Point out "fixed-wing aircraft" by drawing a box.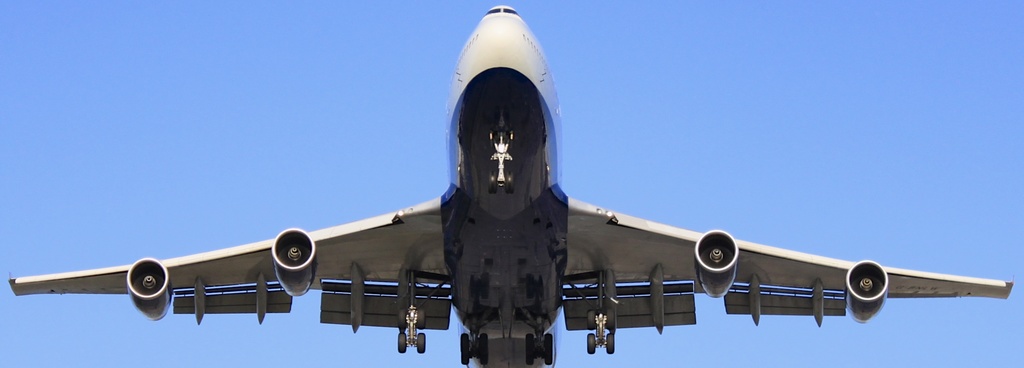
bbox=(8, 4, 1013, 367).
